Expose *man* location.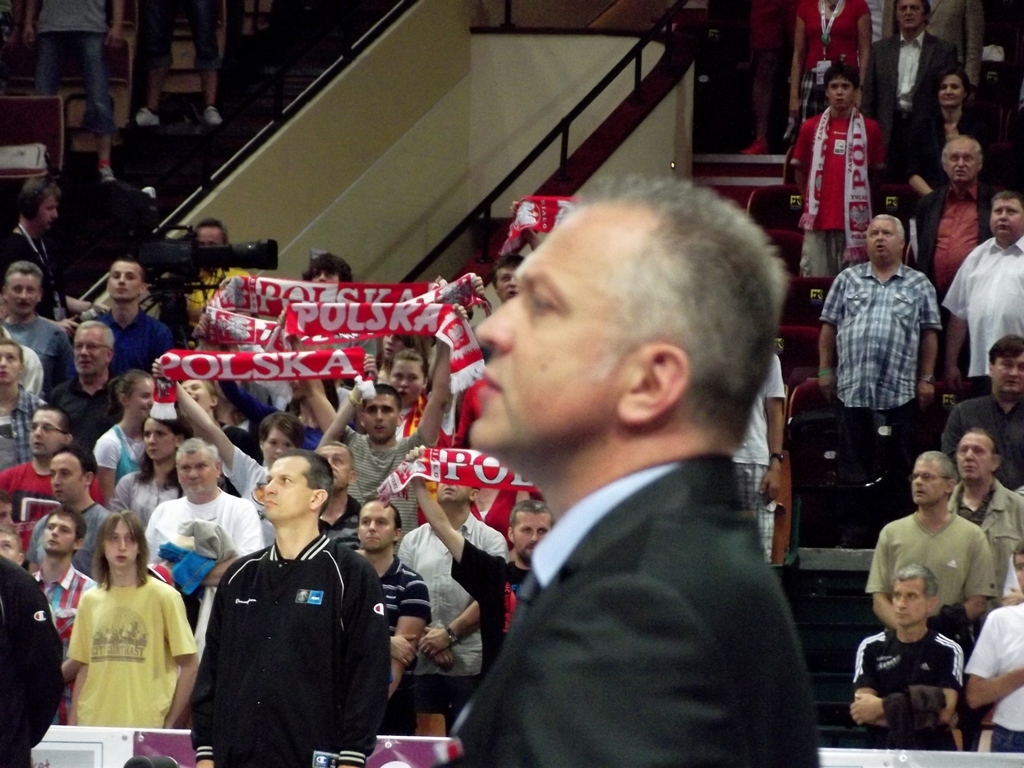
Exposed at 0 179 63 317.
